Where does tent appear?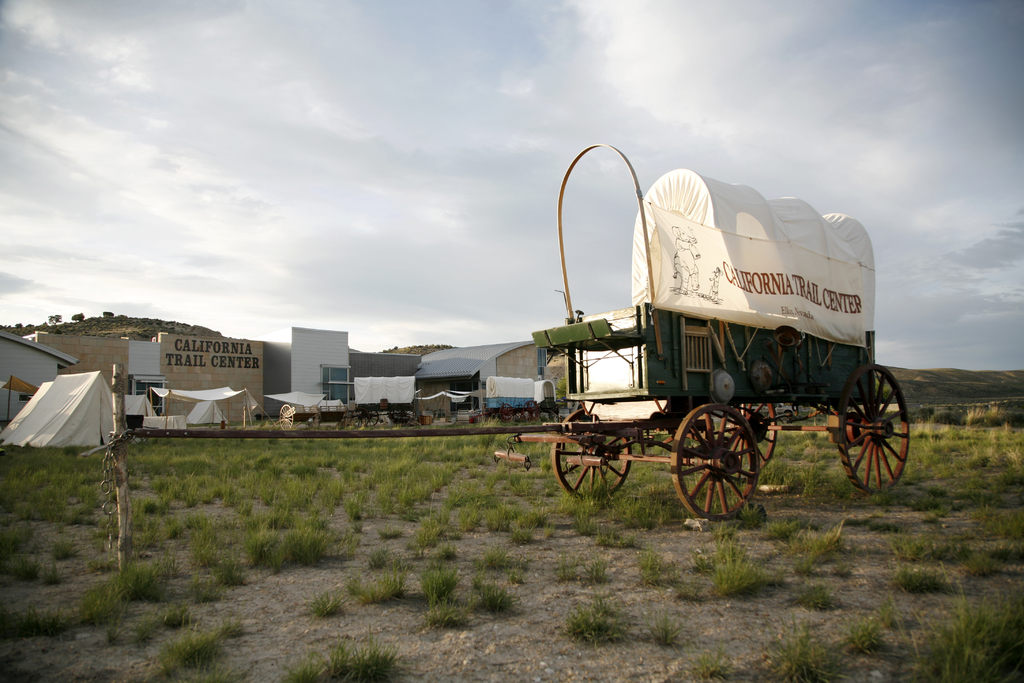
Appears at l=190, t=395, r=225, b=425.
